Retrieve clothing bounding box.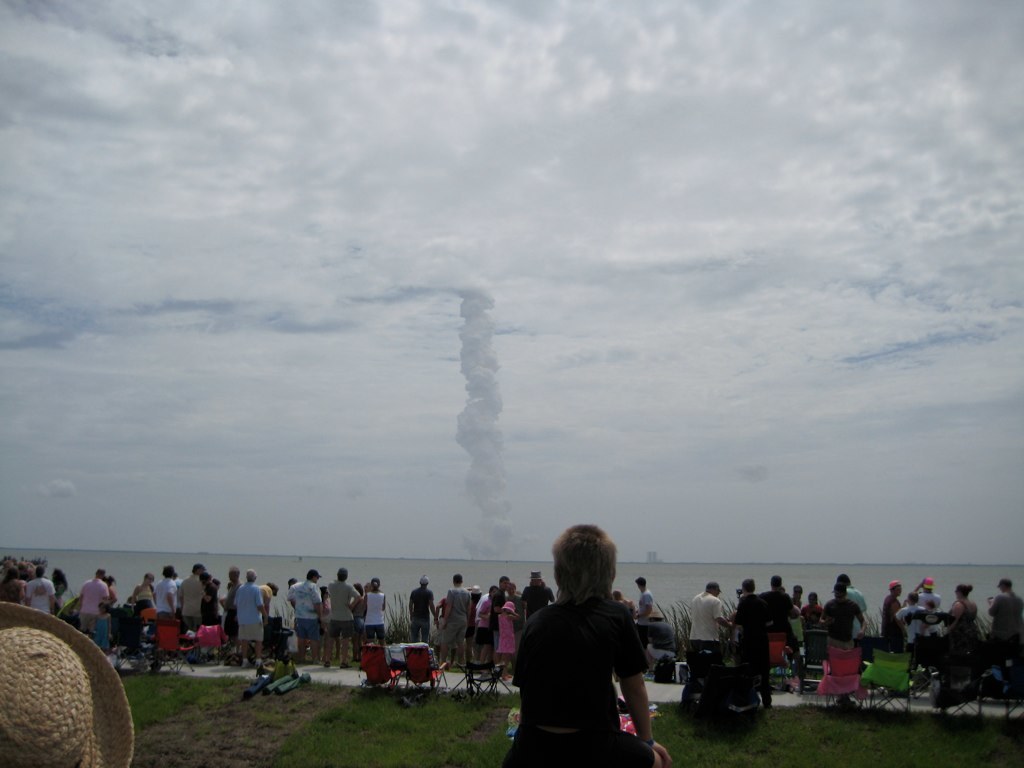
Bounding box: crop(497, 606, 515, 653).
